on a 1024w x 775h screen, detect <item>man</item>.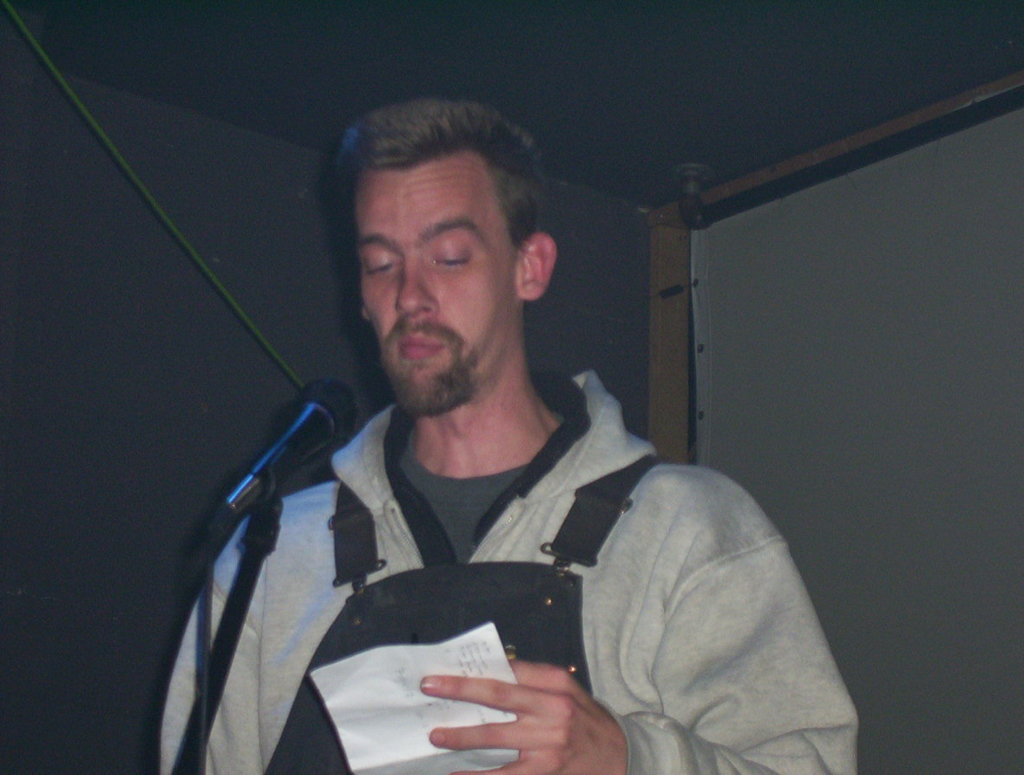
BBox(220, 93, 868, 774).
